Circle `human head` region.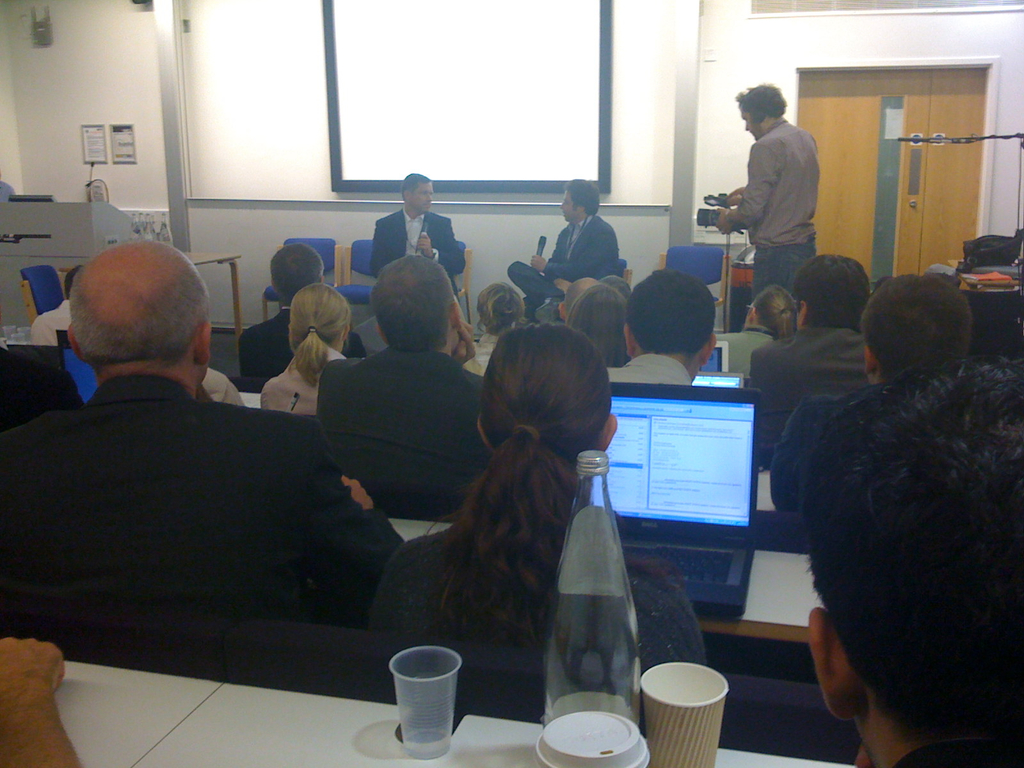
Region: (743,284,800,342).
